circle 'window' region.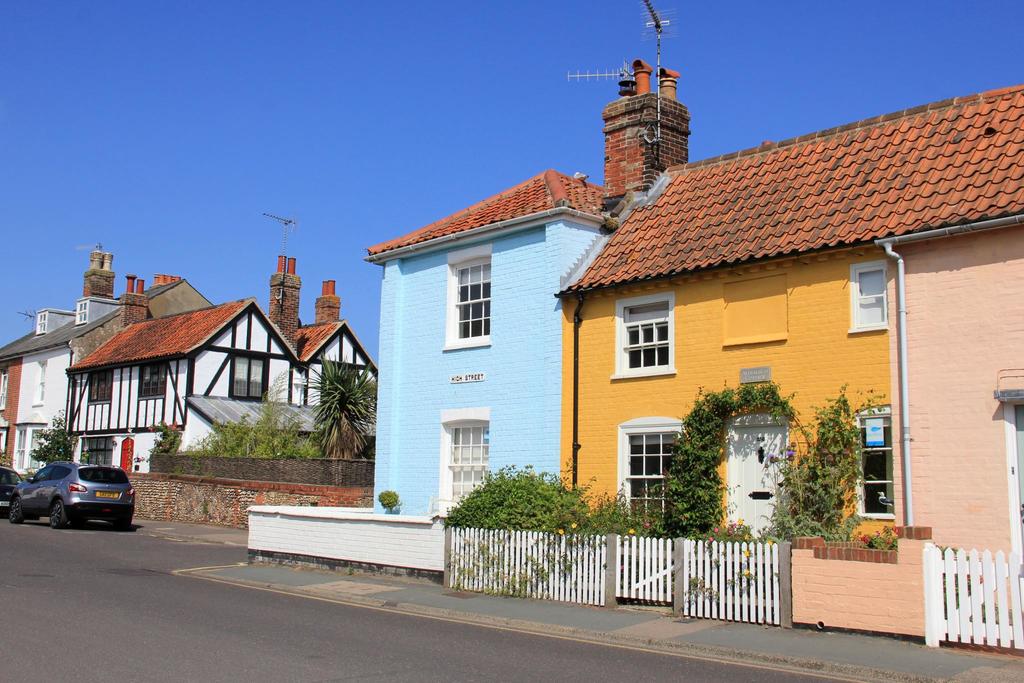
Region: <bbox>449, 257, 490, 341</bbox>.
